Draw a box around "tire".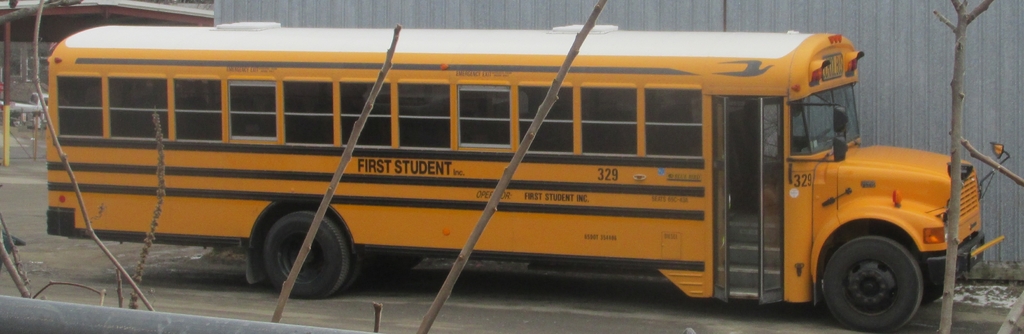
822/237/923/333.
